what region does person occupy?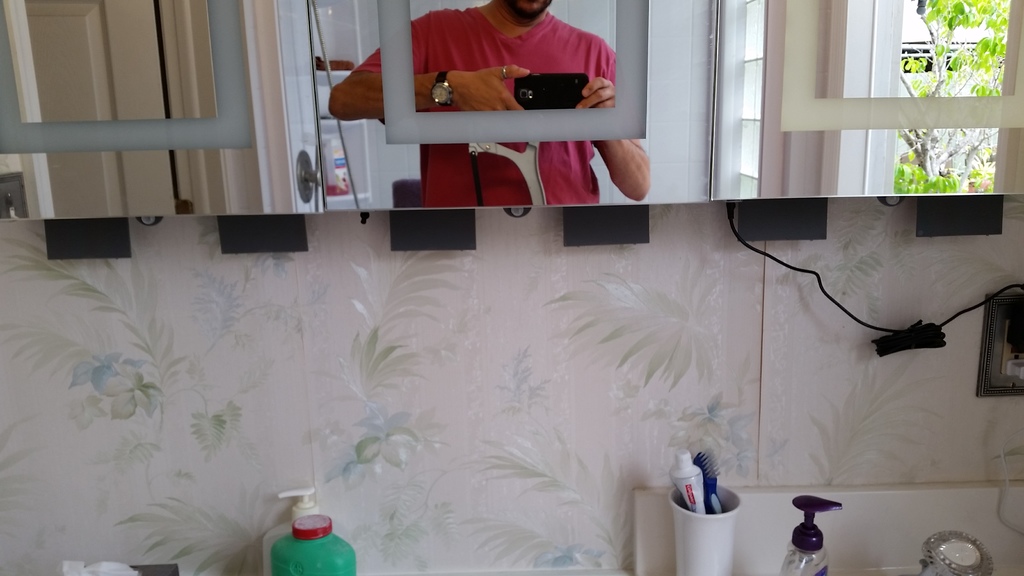
rect(381, 0, 646, 197).
